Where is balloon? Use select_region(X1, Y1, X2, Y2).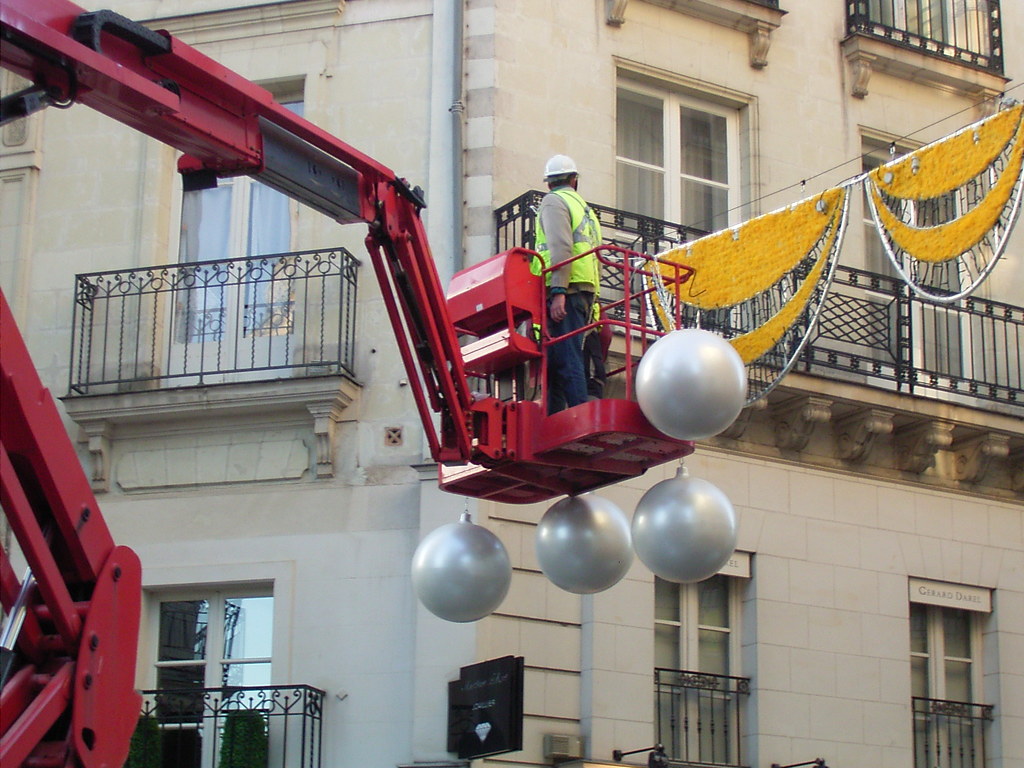
select_region(636, 326, 746, 444).
